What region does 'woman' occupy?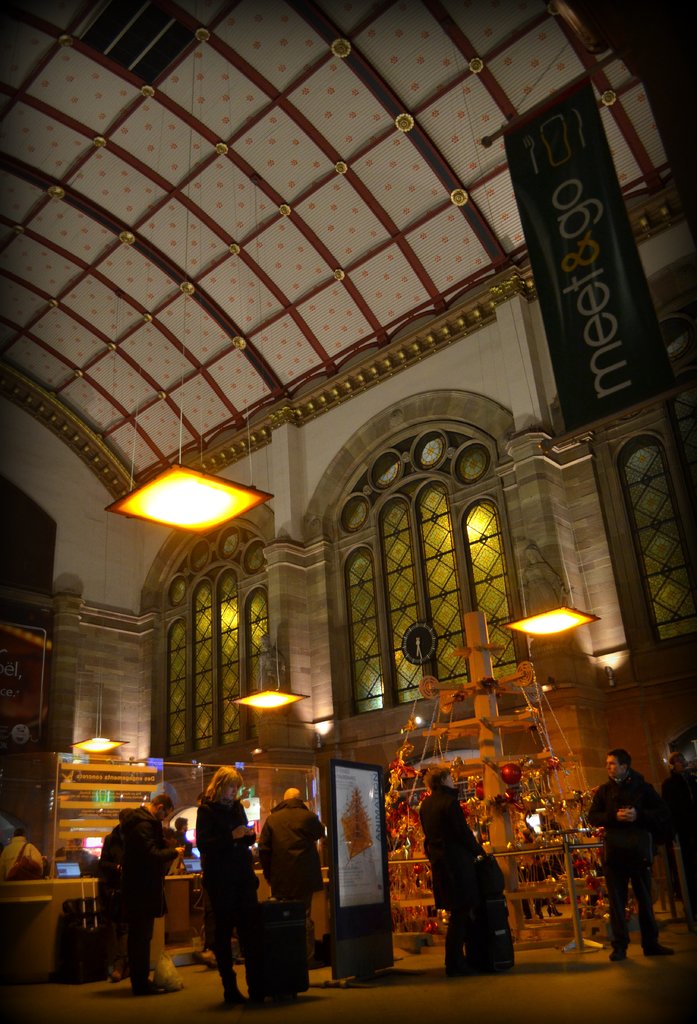
crop(420, 766, 486, 972).
